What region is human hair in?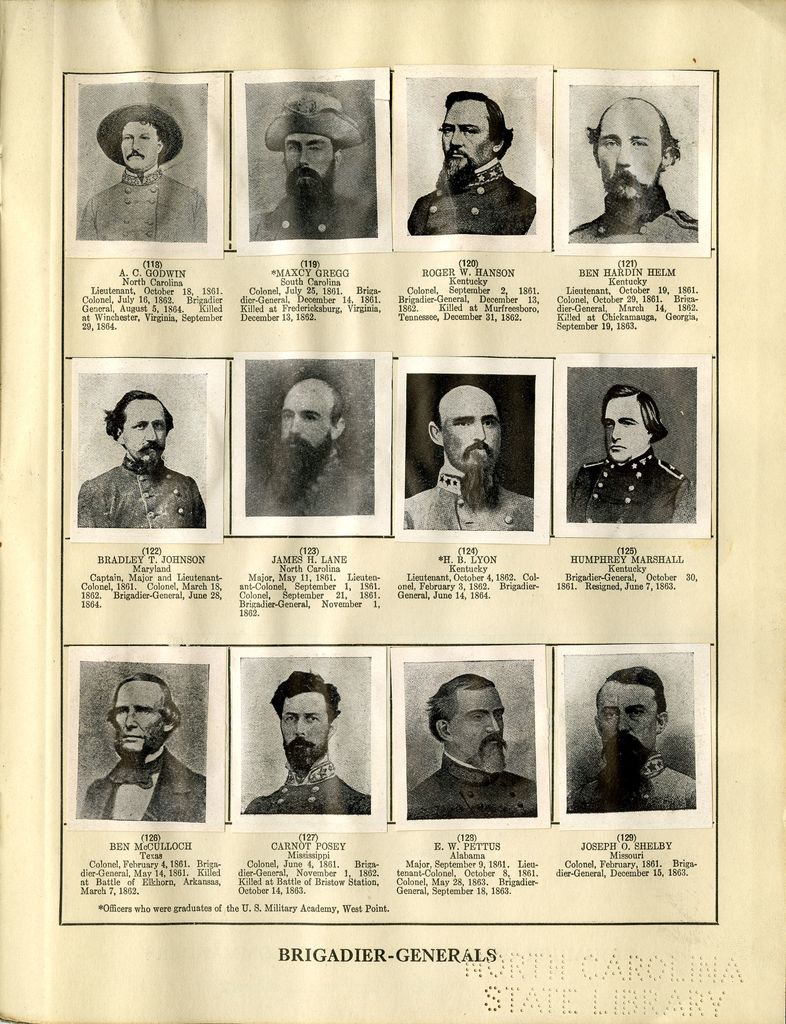
601,383,670,442.
